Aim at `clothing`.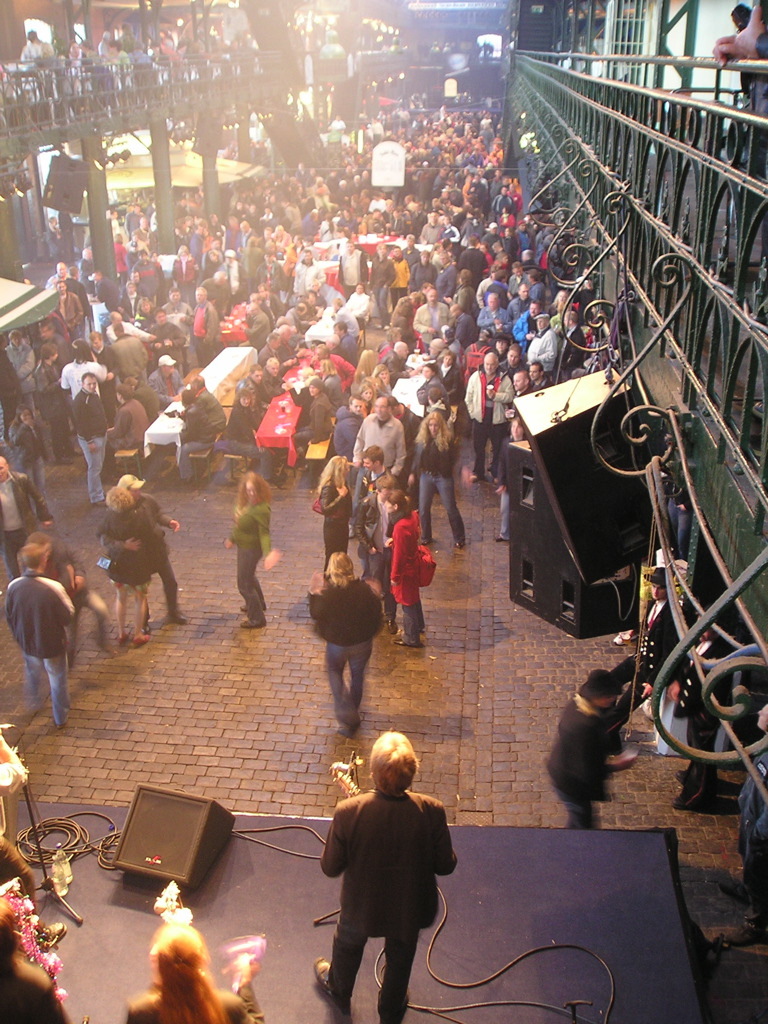
Aimed at x1=315 y1=767 x2=465 y2=994.
